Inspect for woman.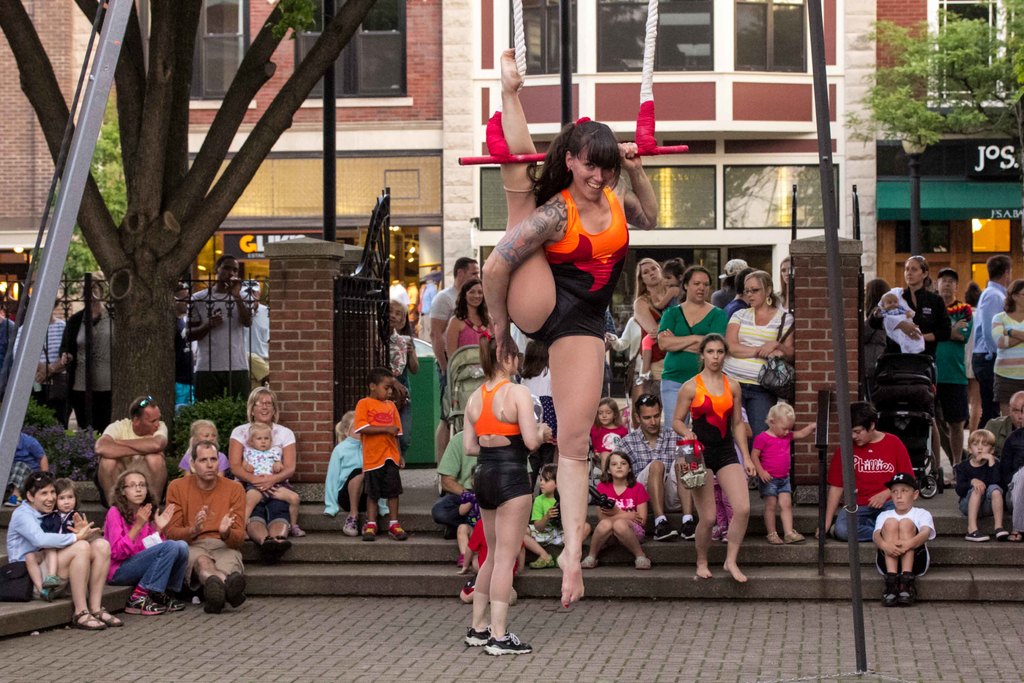
Inspection: 637:259:662:337.
